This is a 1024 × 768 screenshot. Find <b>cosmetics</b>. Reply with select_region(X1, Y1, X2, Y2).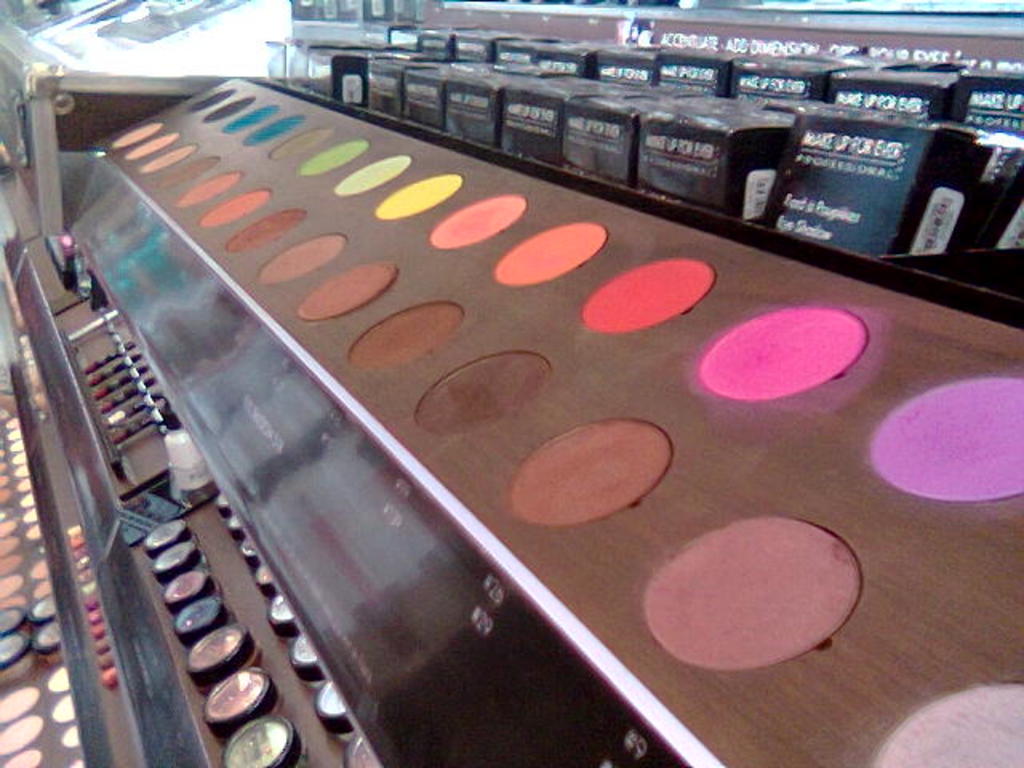
select_region(0, 475, 10, 488).
